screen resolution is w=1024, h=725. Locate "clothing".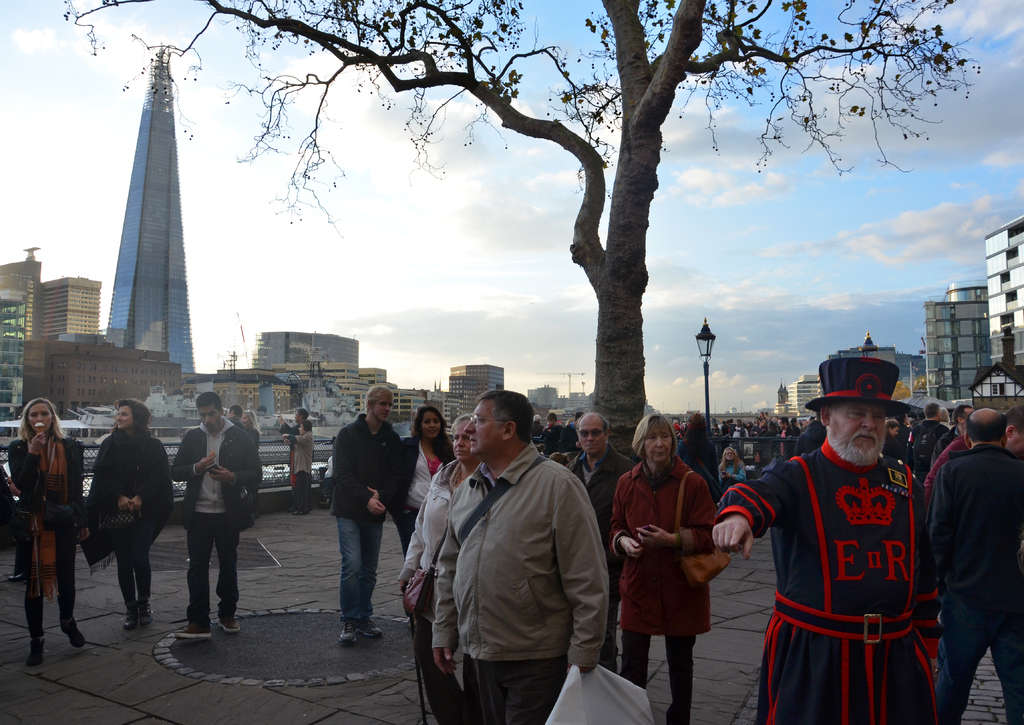
[911,420,947,482].
